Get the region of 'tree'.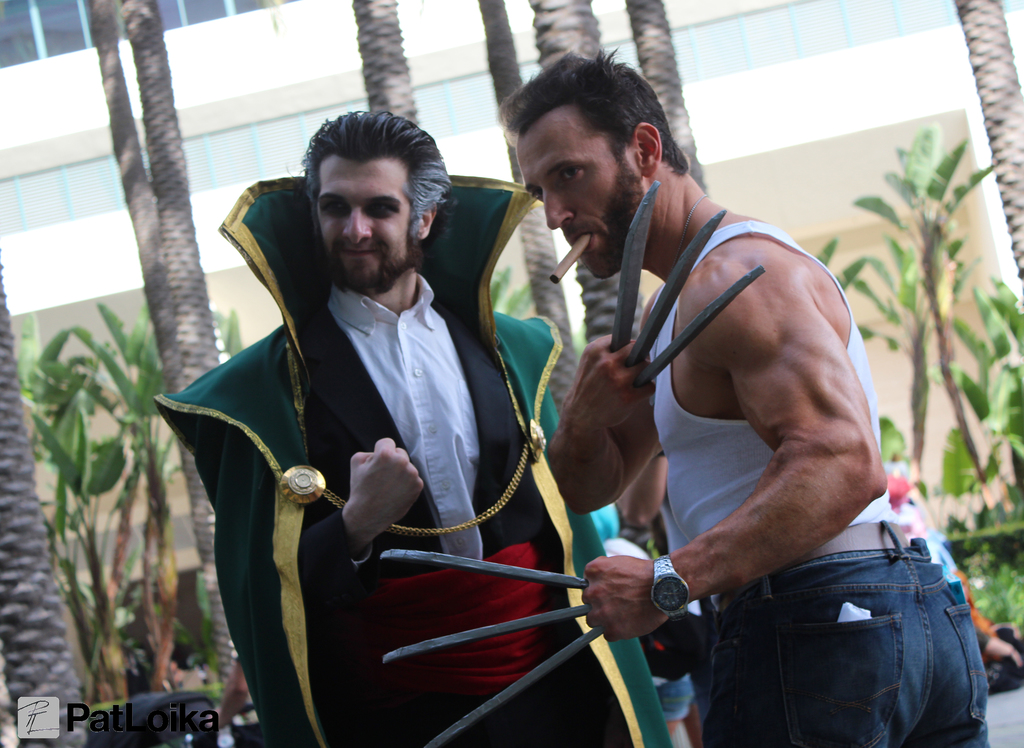
left=0, top=248, right=93, bottom=747.
